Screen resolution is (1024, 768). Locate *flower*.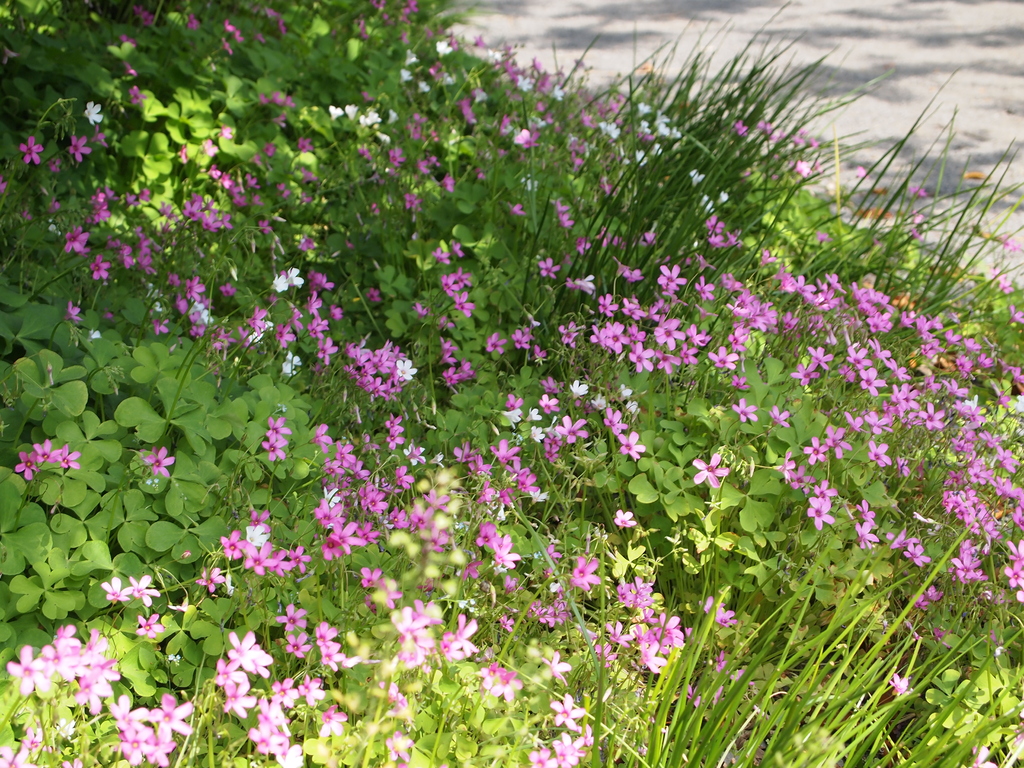
<region>473, 660, 506, 691</region>.
